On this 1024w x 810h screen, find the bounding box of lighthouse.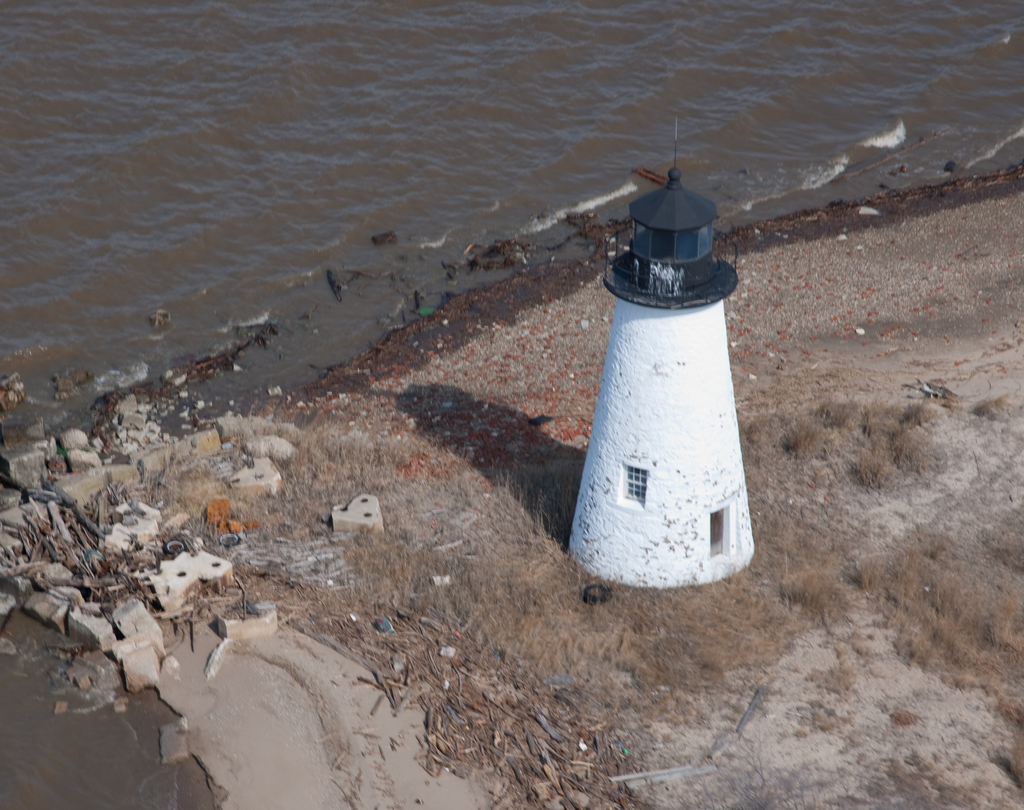
Bounding box: <bbox>560, 148, 786, 604</bbox>.
